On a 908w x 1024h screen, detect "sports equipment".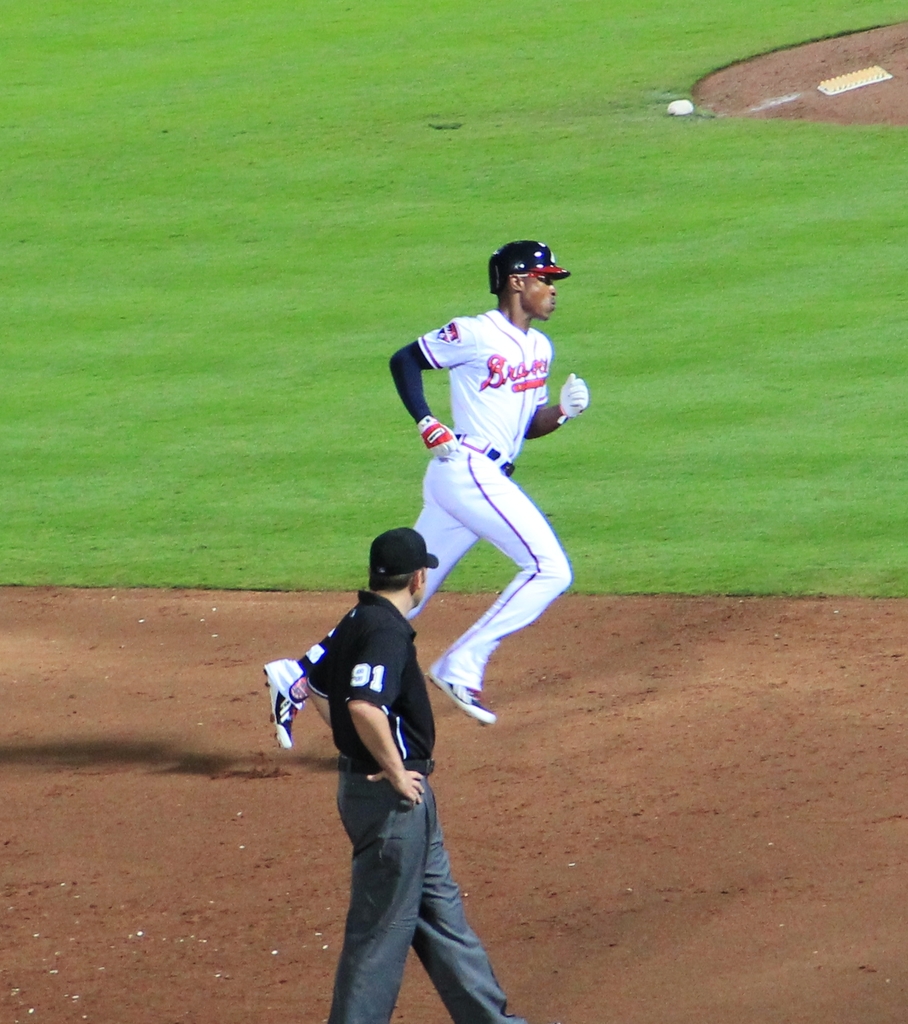
(x1=668, y1=99, x2=694, y2=116).
